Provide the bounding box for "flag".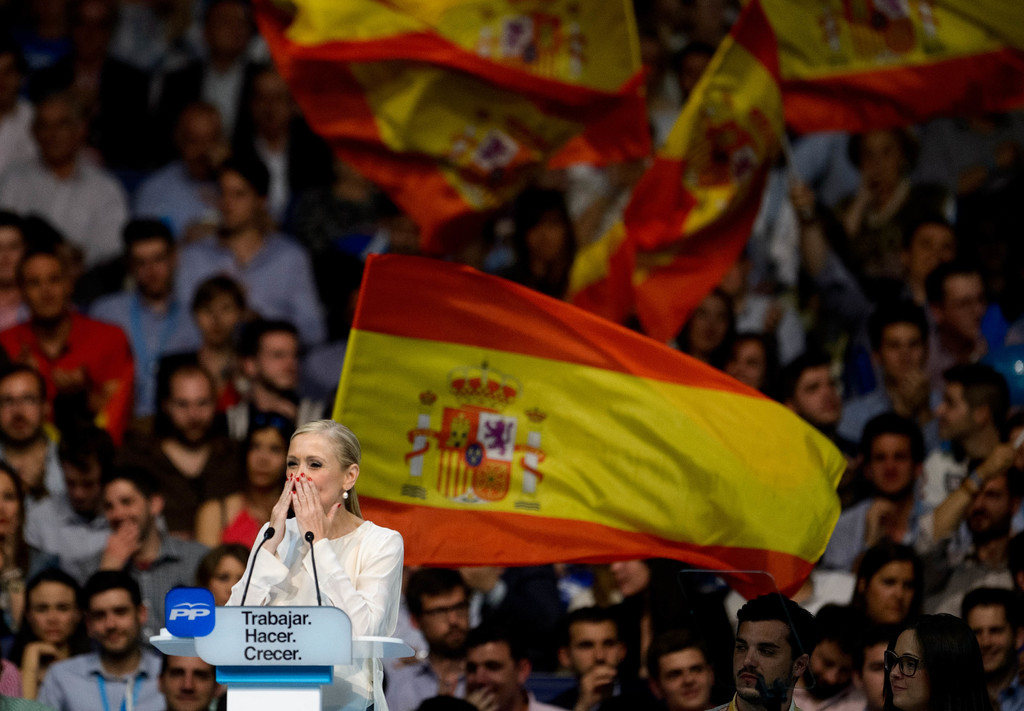
255, 12, 671, 244.
